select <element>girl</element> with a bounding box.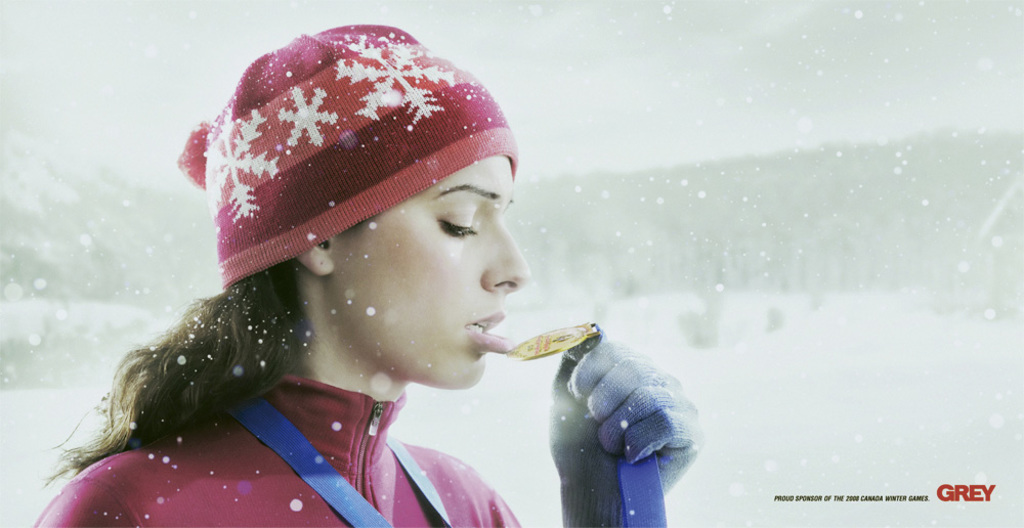
region(28, 23, 702, 527).
